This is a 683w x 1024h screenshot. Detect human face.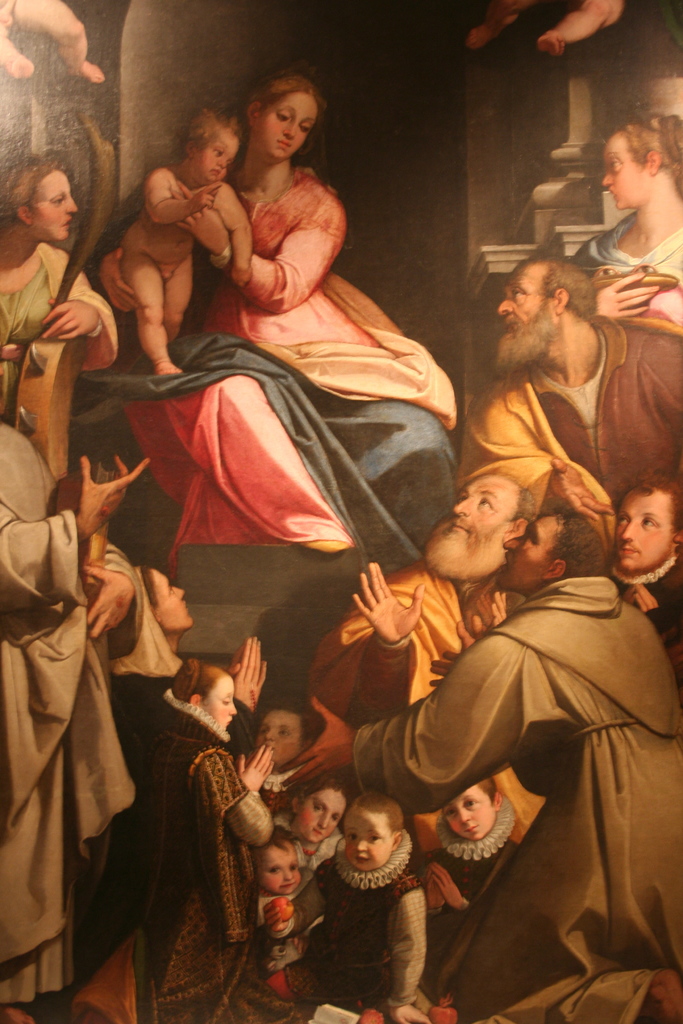
detection(260, 845, 295, 896).
